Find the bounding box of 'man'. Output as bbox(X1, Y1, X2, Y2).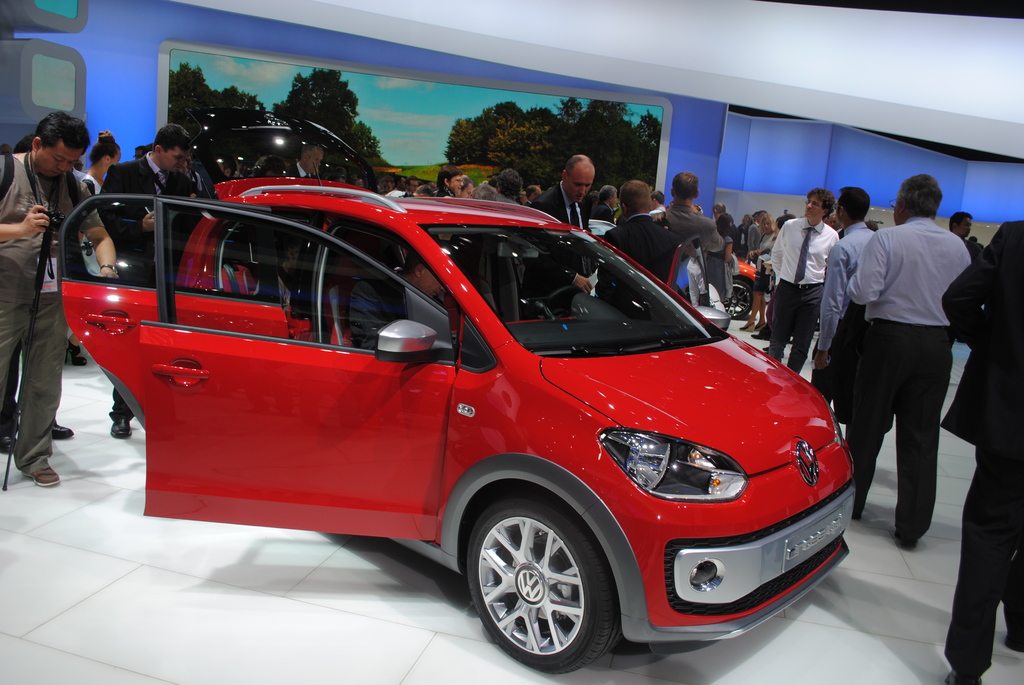
bbox(596, 179, 678, 284).
